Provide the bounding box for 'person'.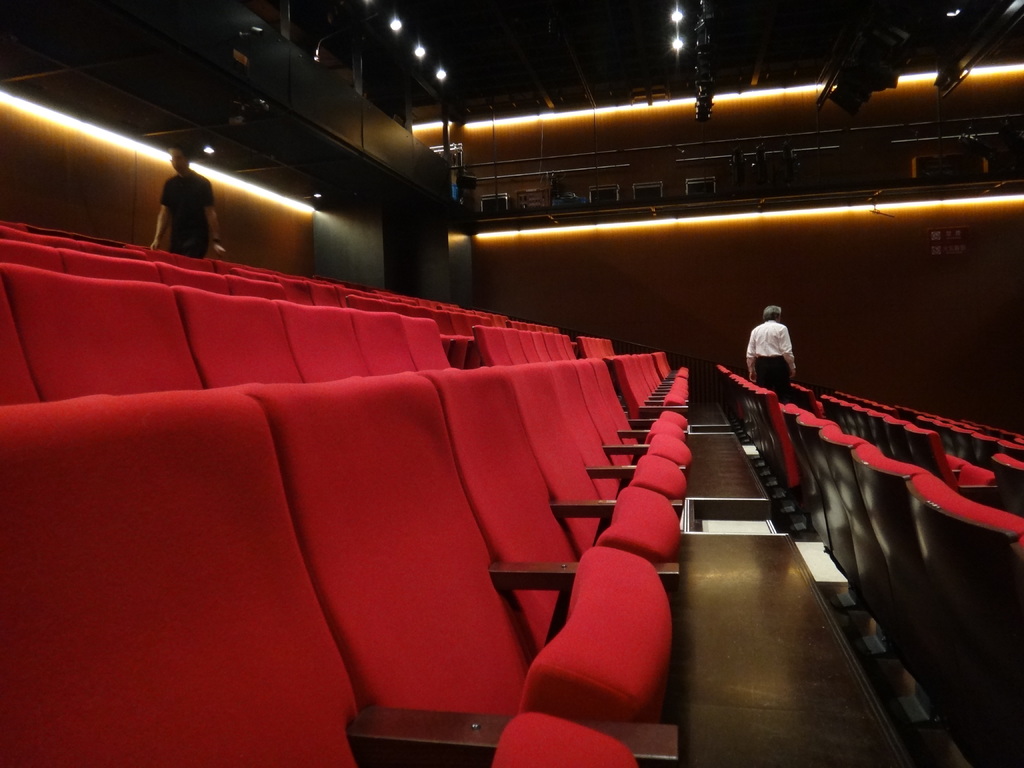
<box>751,303,813,416</box>.
